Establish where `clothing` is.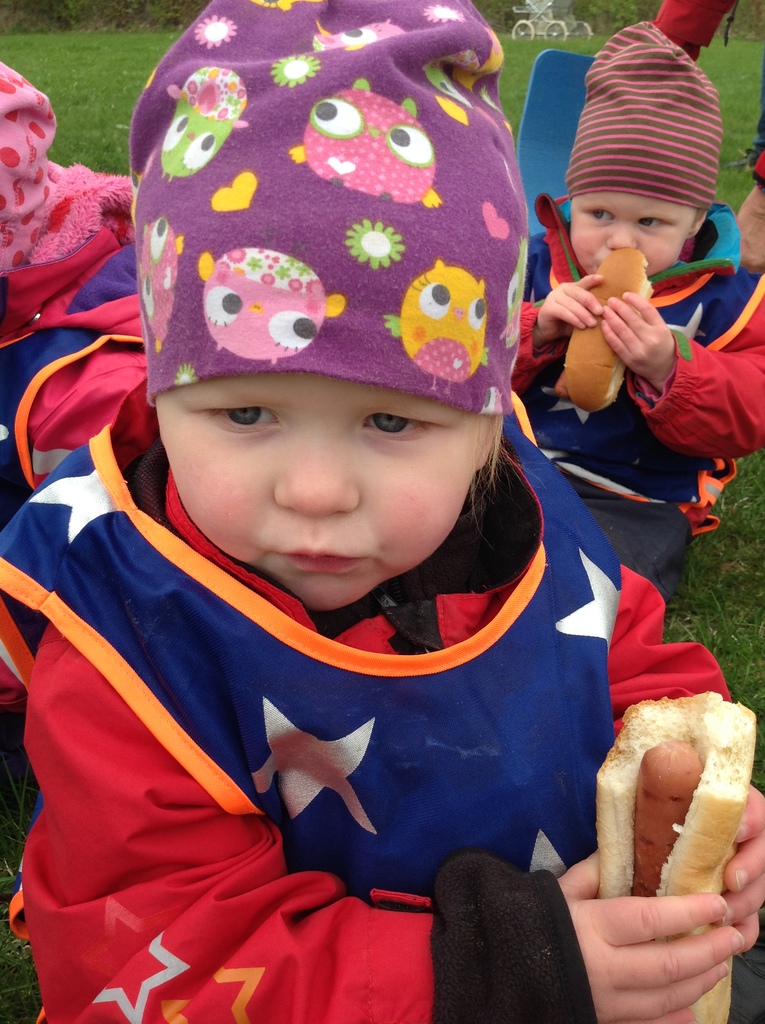
Established at x1=527, y1=200, x2=764, y2=609.
